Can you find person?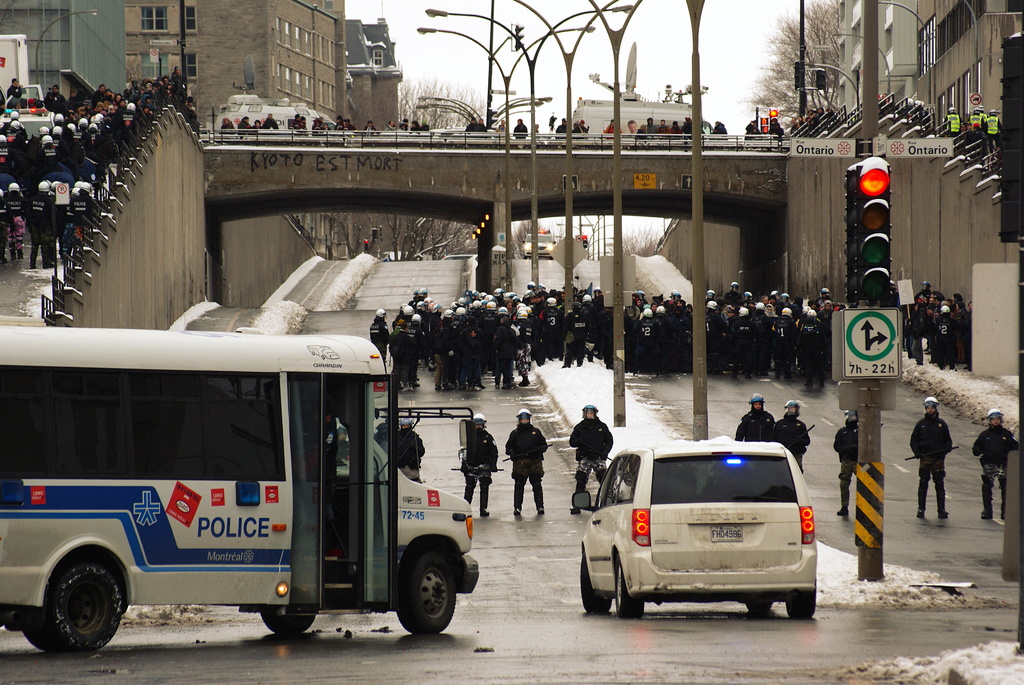
Yes, bounding box: 467:114:486:131.
